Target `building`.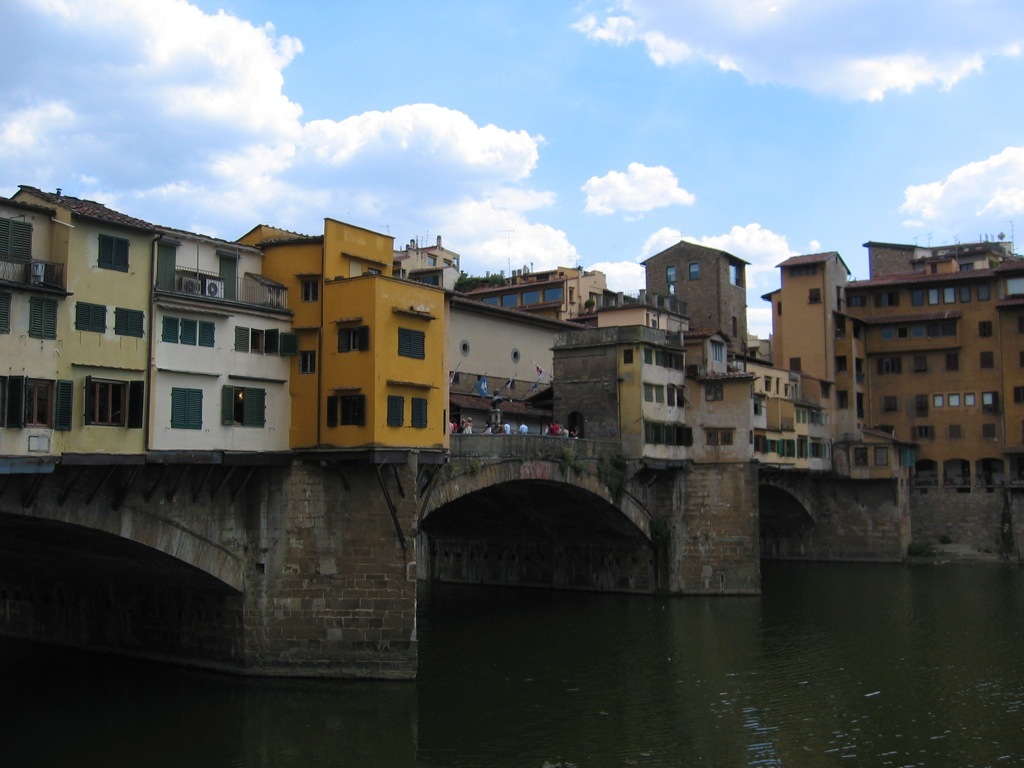
Target region: left=456, top=276, right=612, bottom=325.
